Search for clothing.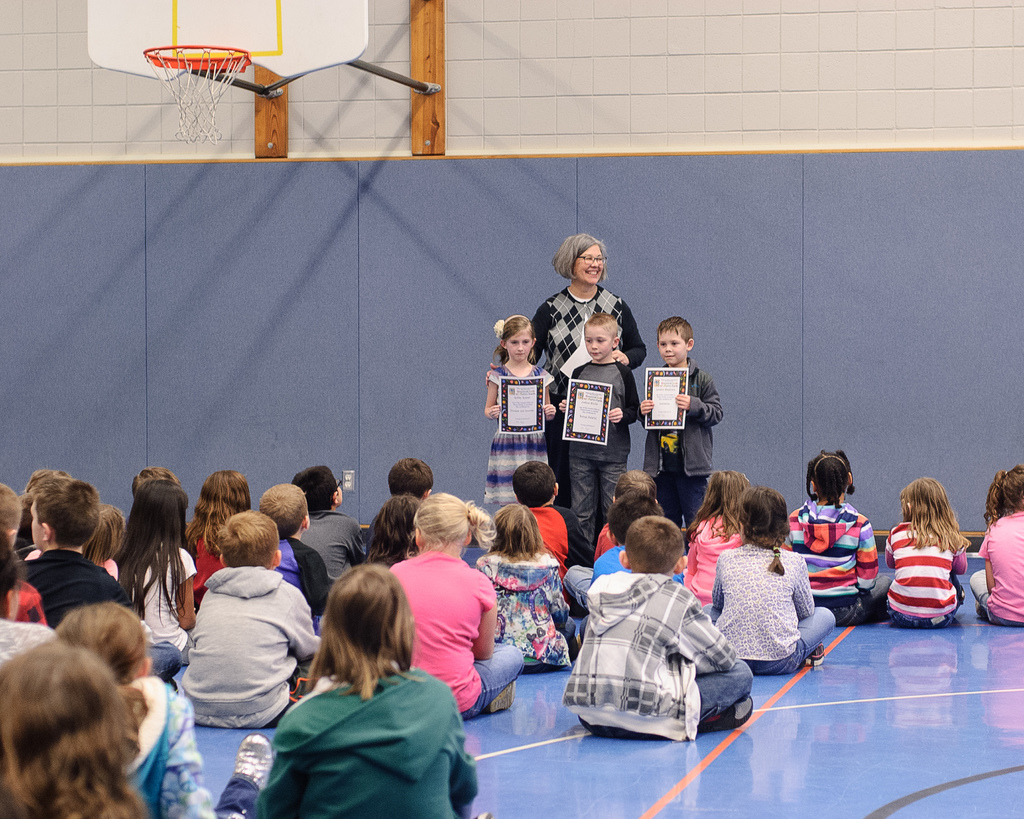
Found at detection(281, 537, 336, 609).
